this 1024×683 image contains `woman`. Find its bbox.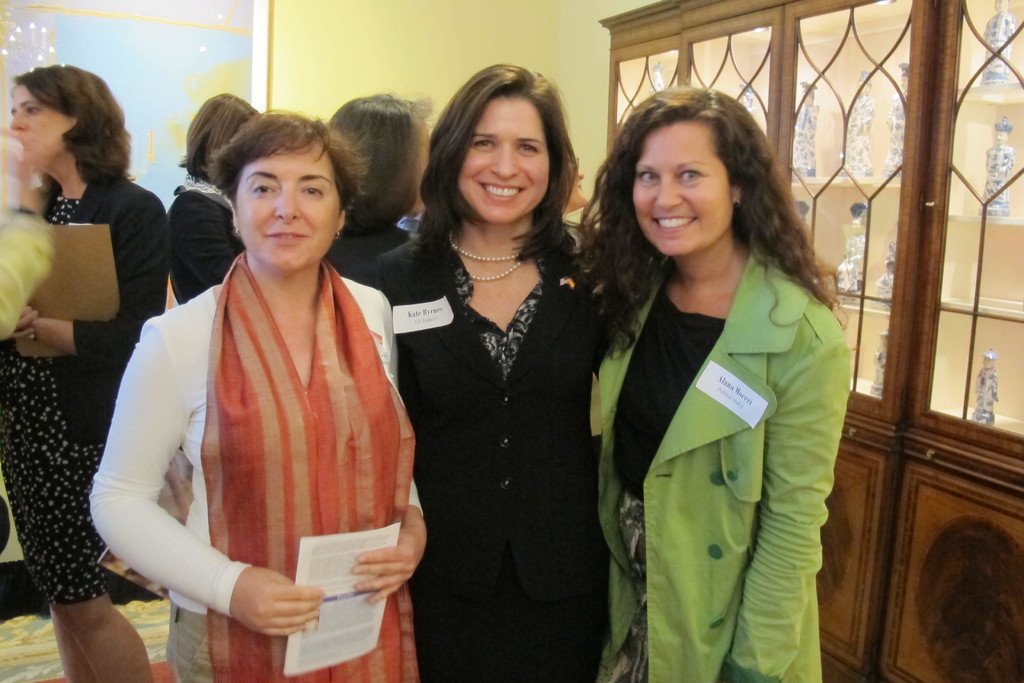
[324,84,424,277].
